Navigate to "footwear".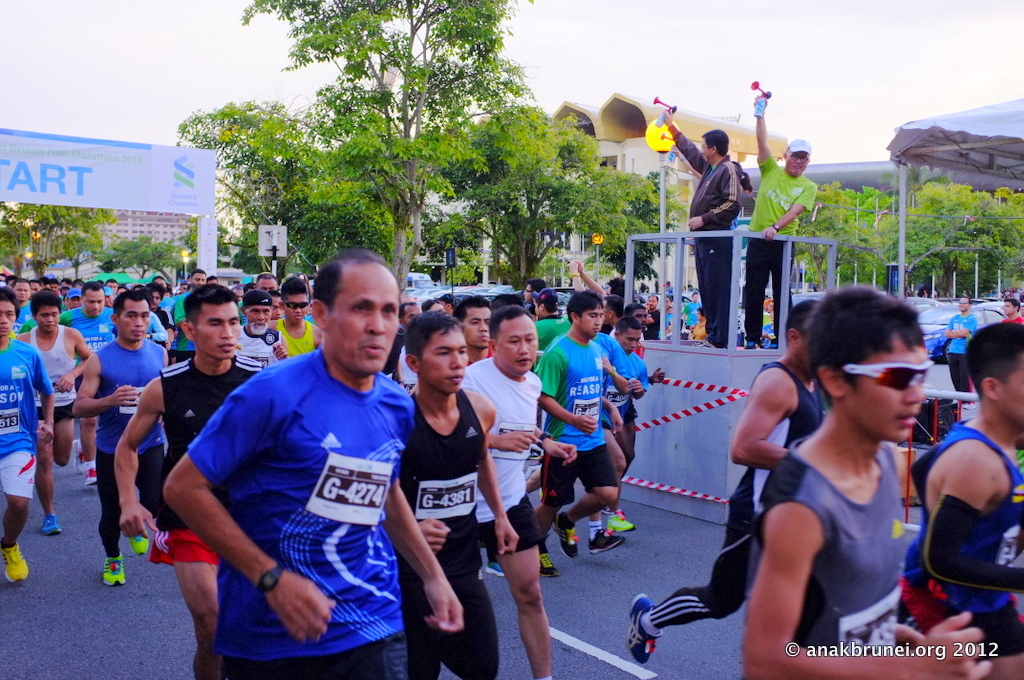
Navigation target: 541 543 557 578.
